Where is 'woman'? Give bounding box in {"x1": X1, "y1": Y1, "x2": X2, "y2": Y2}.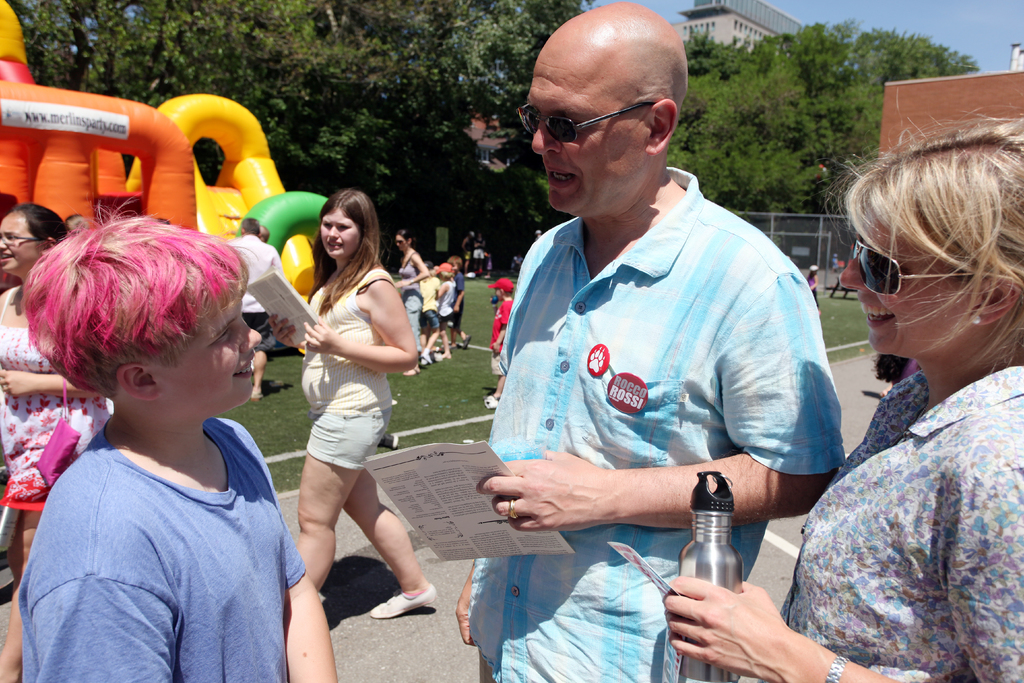
{"x1": 0, "y1": 199, "x2": 118, "y2": 682}.
